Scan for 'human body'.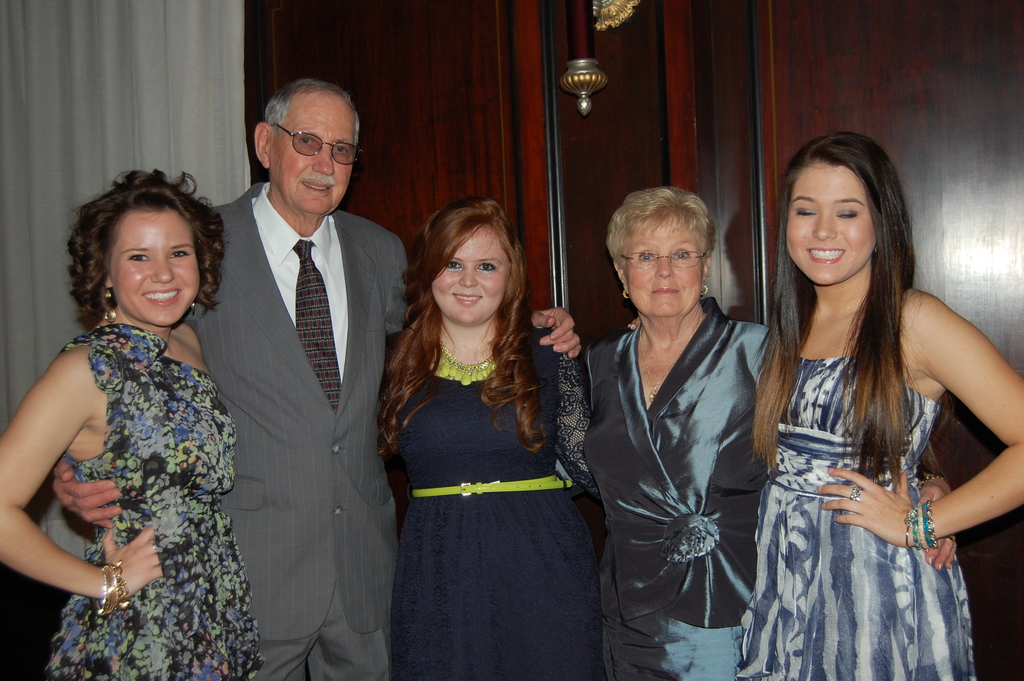
Scan result: crop(757, 254, 990, 680).
